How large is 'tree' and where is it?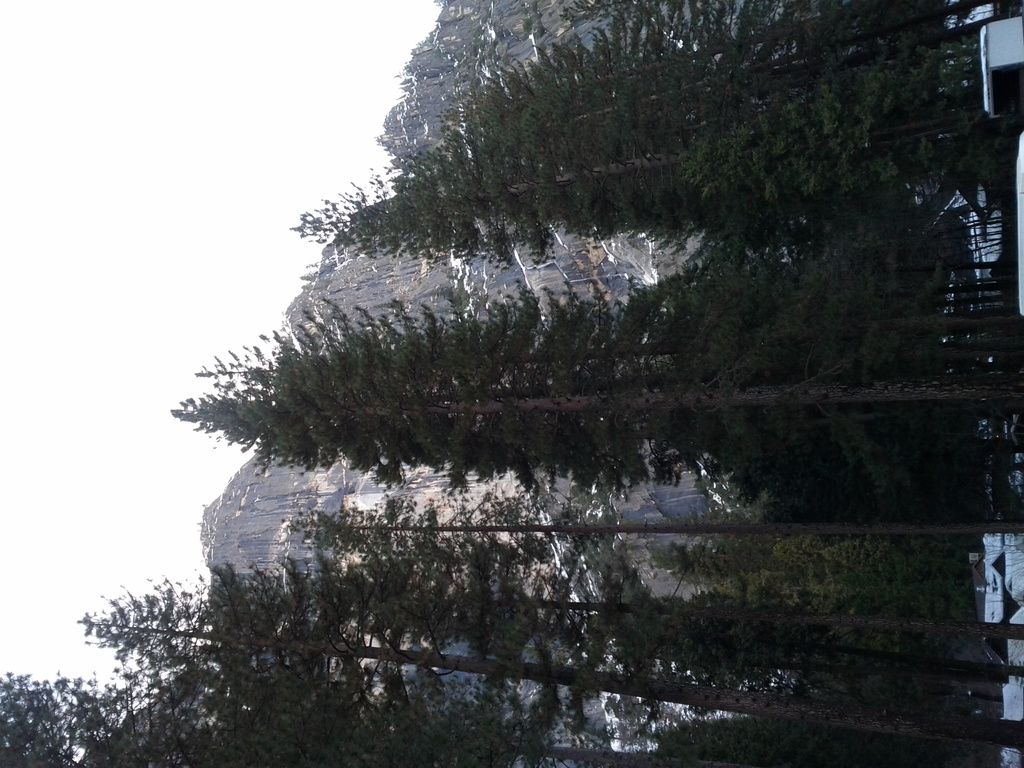
Bounding box: x1=286 y1=131 x2=1023 y2=249.
